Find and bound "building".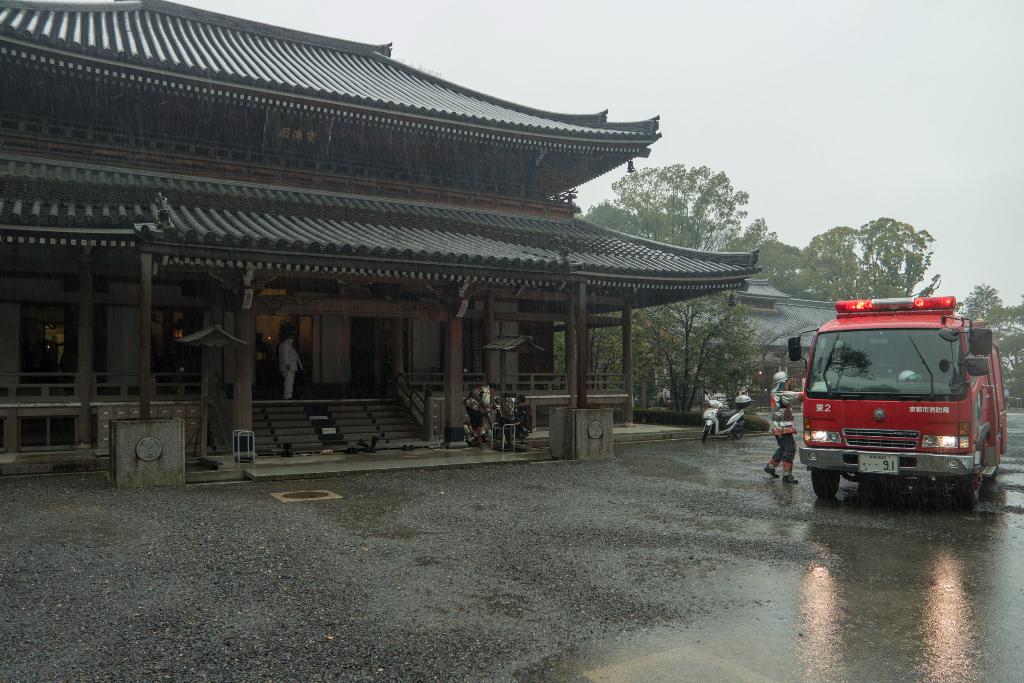
Bound: box(649, 277, 846, 413).
